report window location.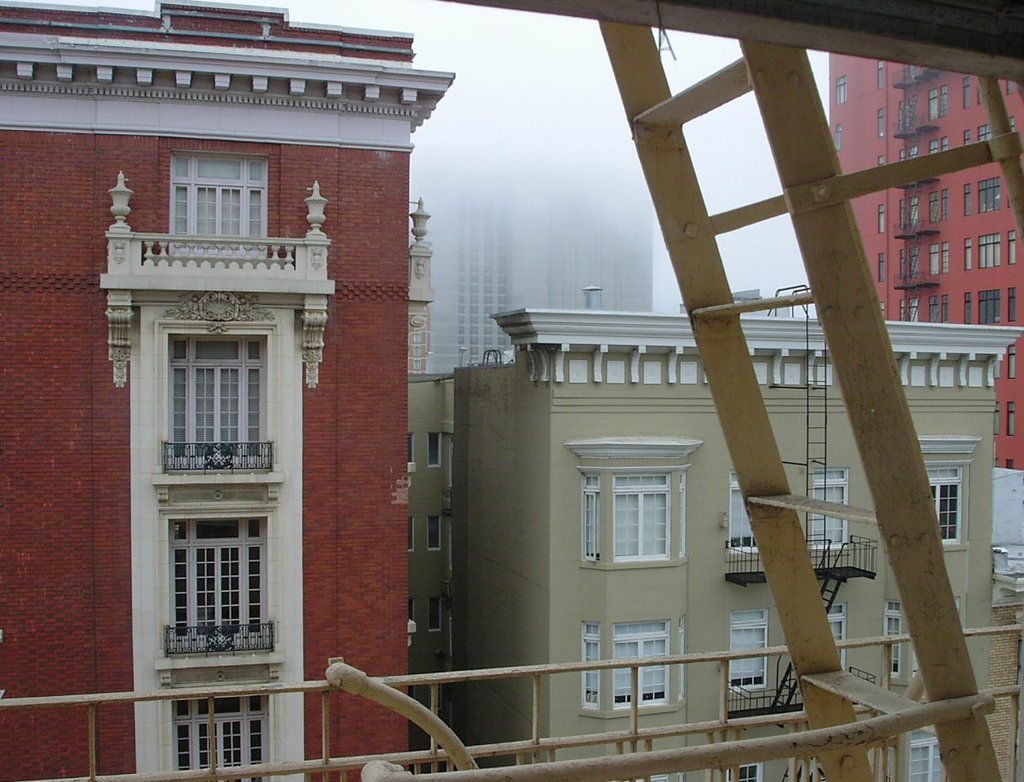
Report: 939:86:947:119.
